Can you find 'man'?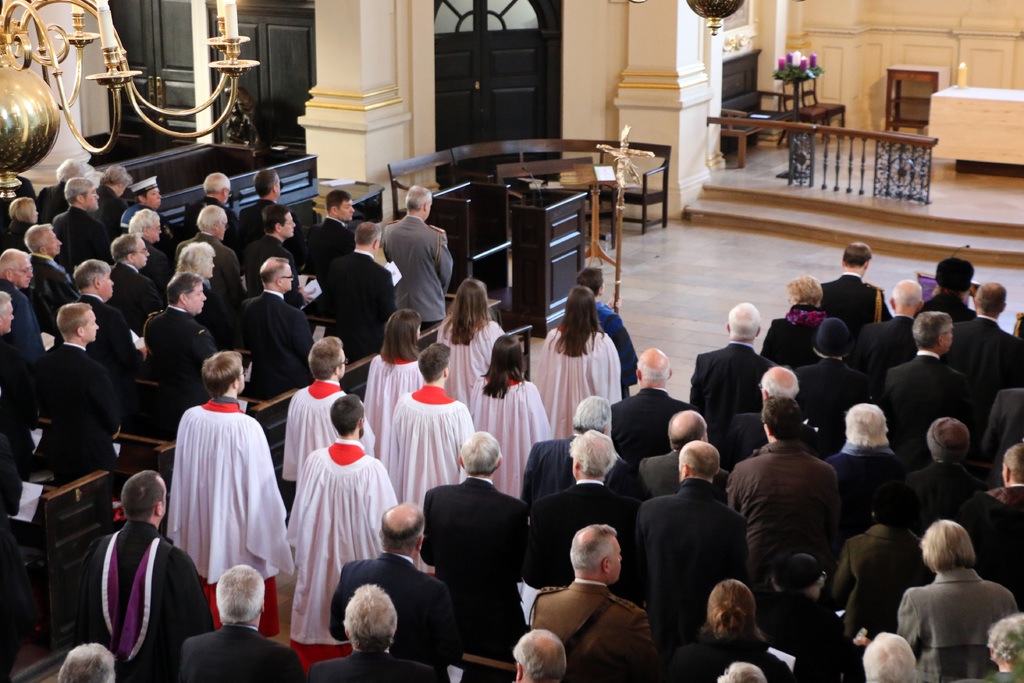
Yes, bounding box: 241/203/316/338.
